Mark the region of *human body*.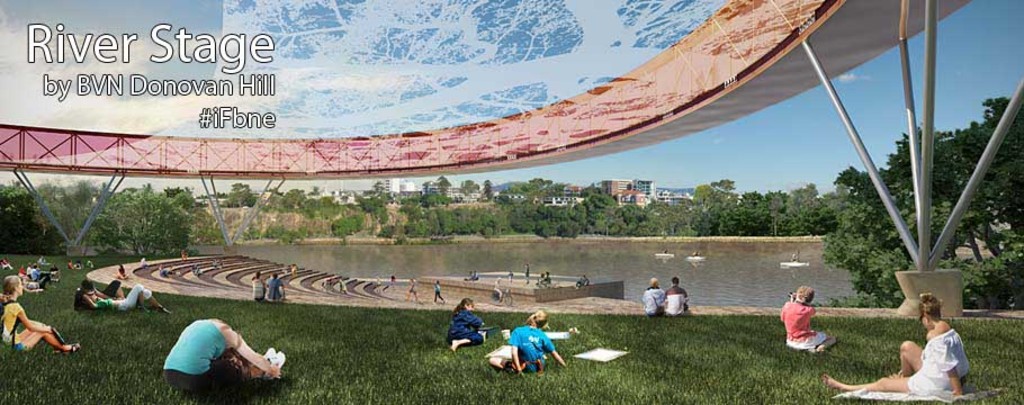
Region: locate(163, 317, 281, 390).
